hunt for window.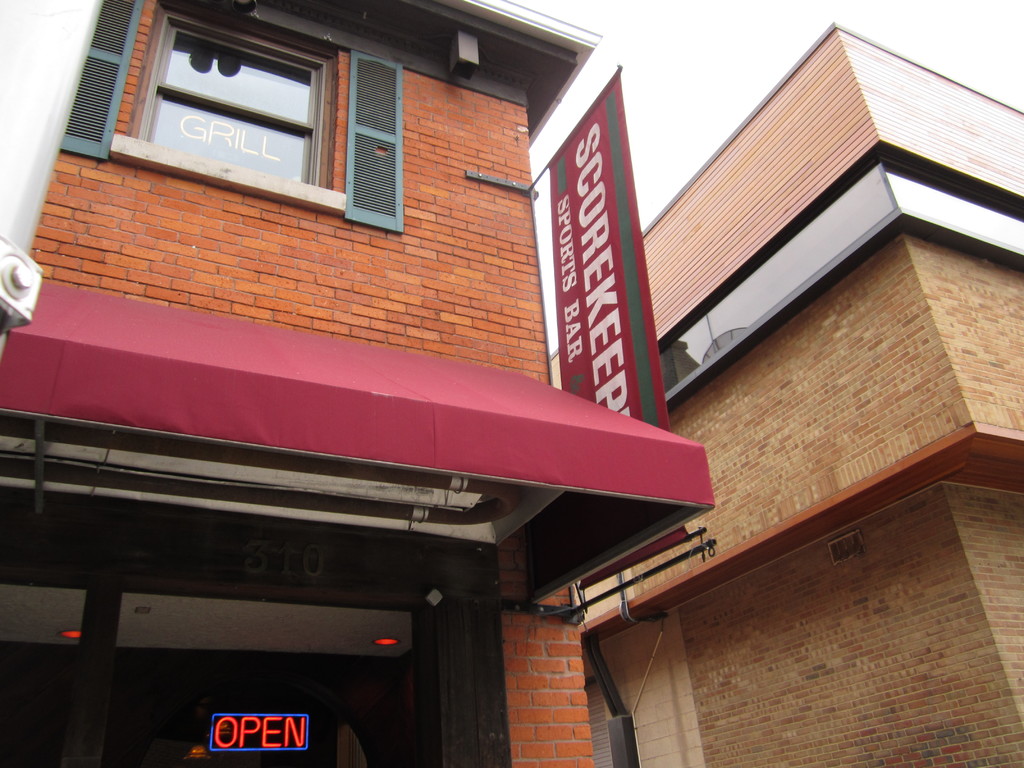
Hunted down at [left=136, top=8, right=333, bottom=182].
